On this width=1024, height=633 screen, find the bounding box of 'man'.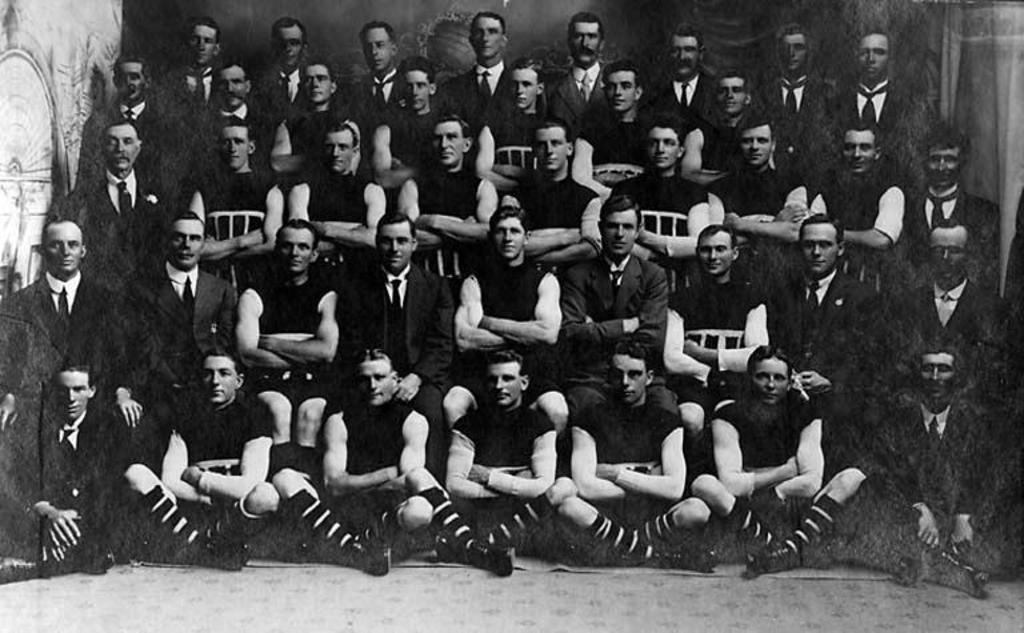
Bounding box: (left=283, top=127, right=389, bottom=336).
